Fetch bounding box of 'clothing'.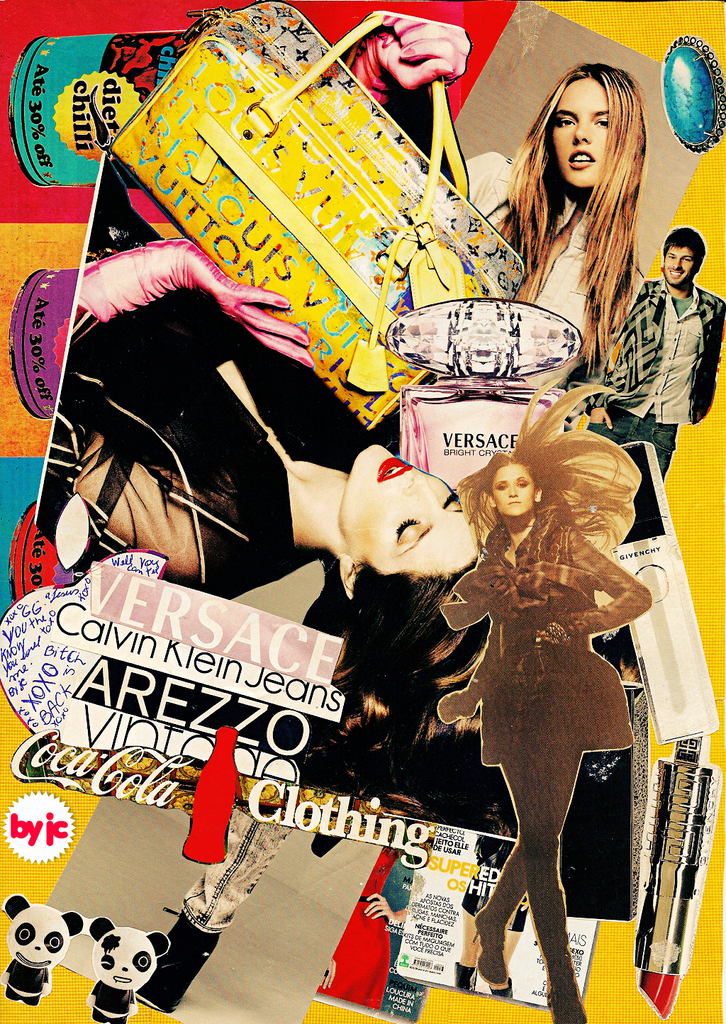
Bbox: 454 150 634 390.
